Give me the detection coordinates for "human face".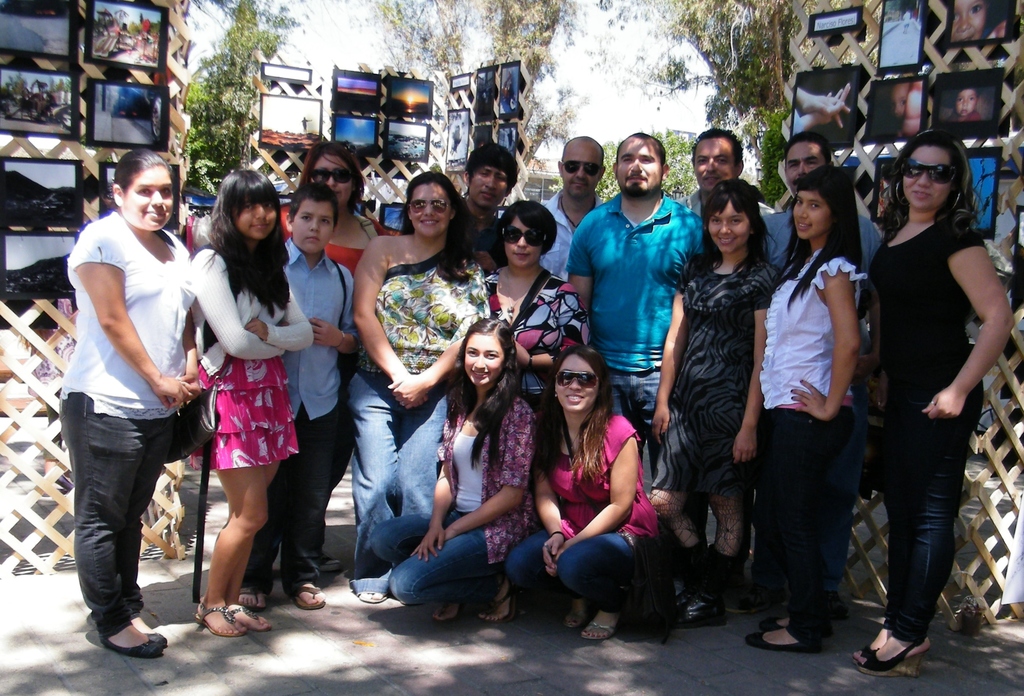
(410,182,445,235).
